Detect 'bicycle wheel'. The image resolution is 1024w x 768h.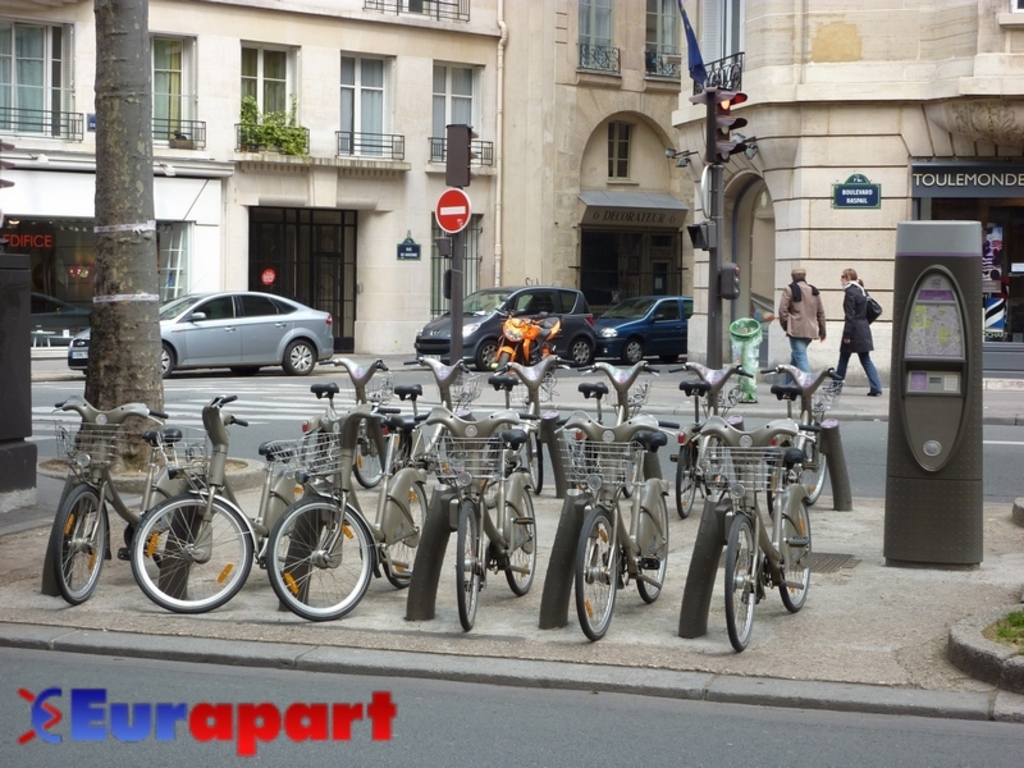
bbox=[266, 495, 374, 622].
